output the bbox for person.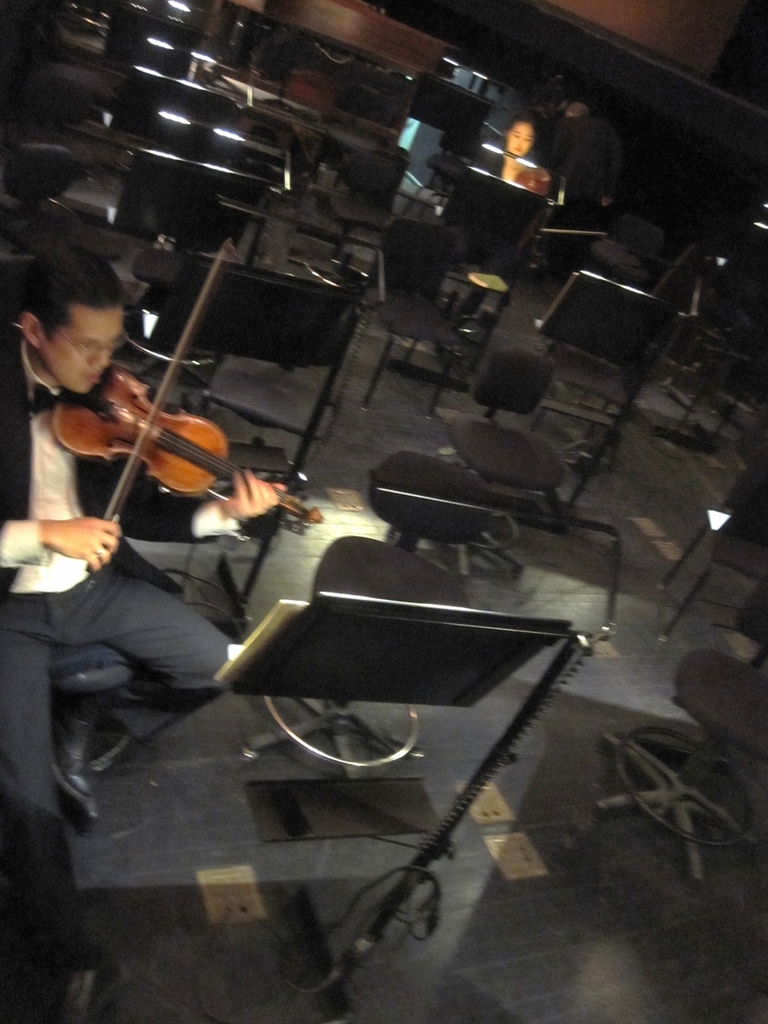
x1=0 y1=241 x2=228 y2=1022.
